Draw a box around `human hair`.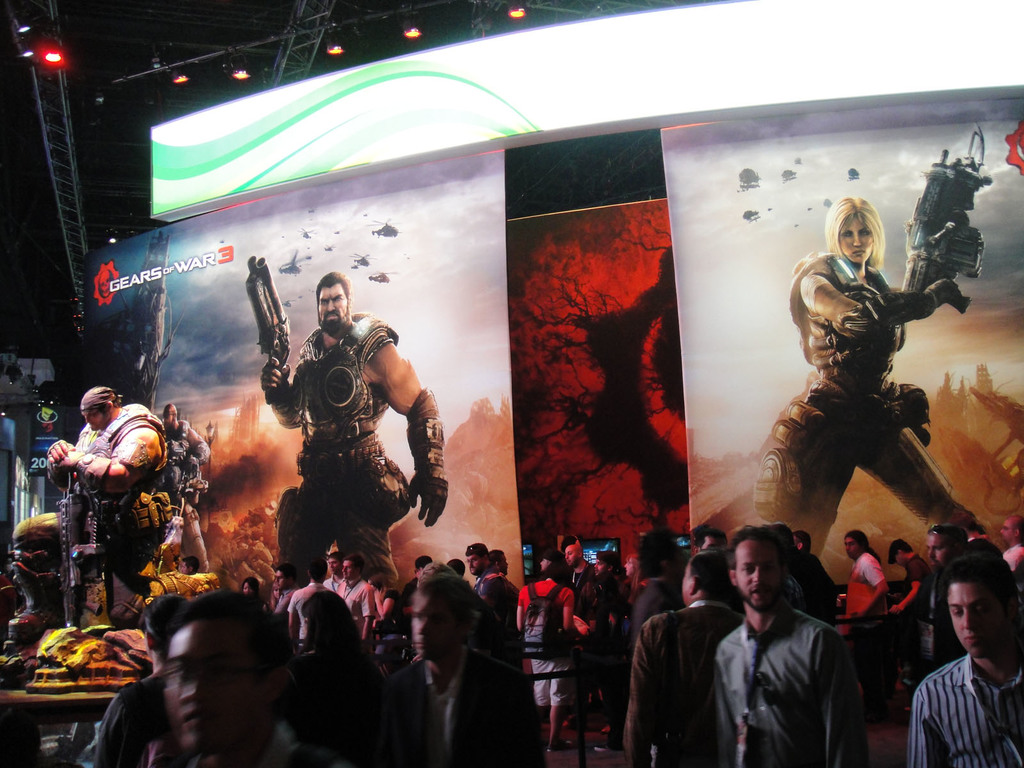
bbox=[78, 382, 123, 415].
